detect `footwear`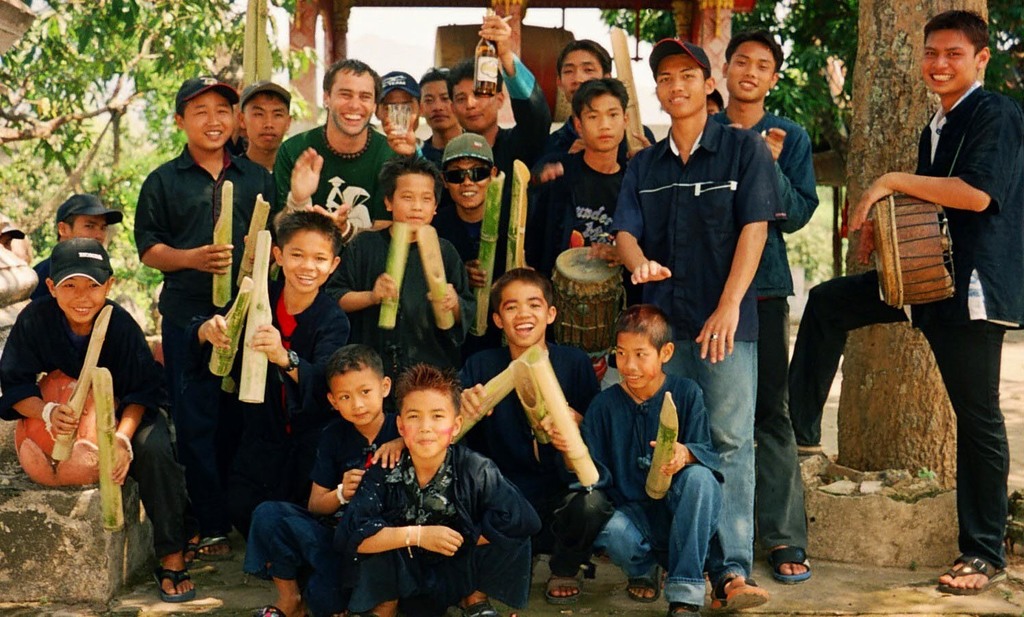
<region>669, 603, 701, 616</region>
